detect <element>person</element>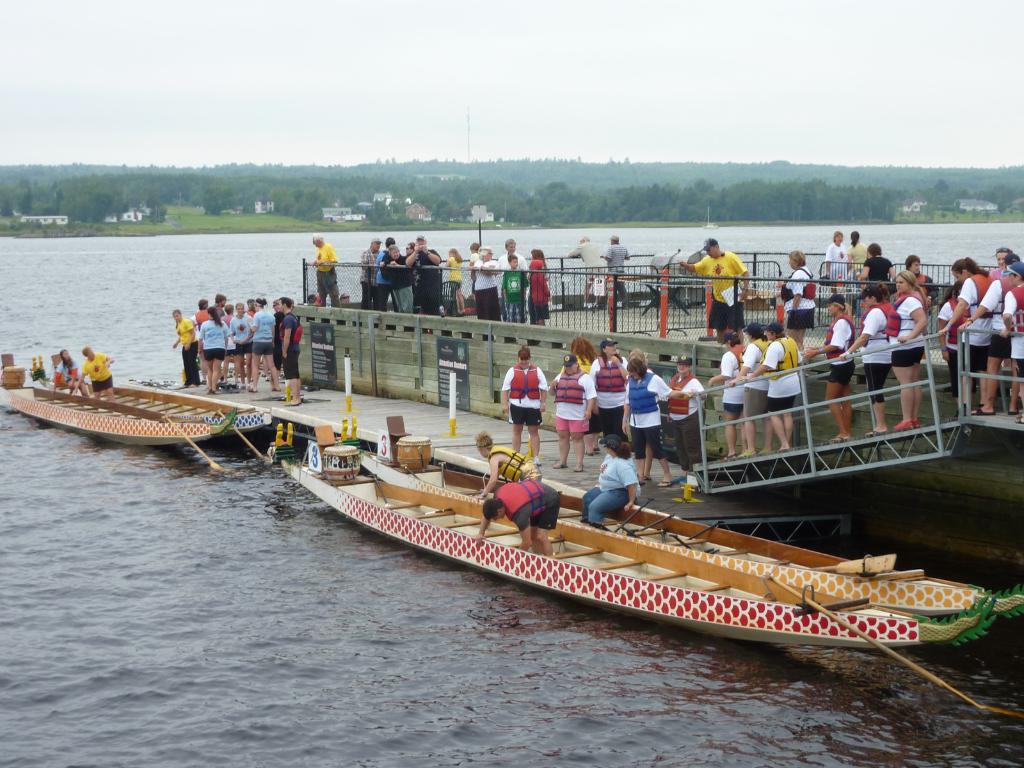
(x1=957, y1=255, x2=1004, y2=409)
